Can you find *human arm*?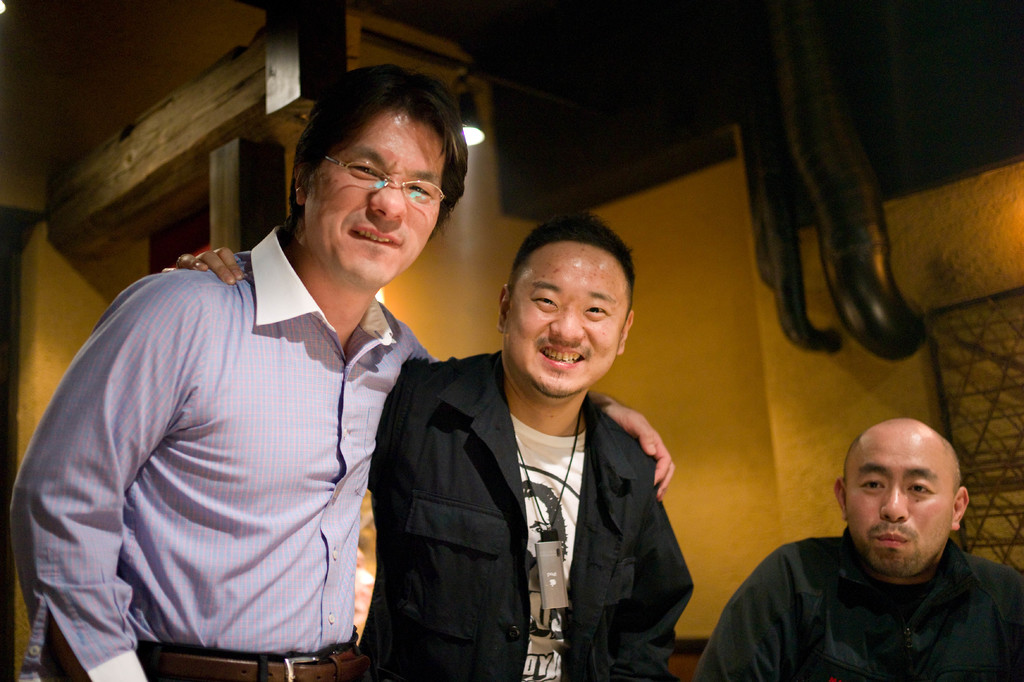
Yes, bounding box: bbox=[378, 322, 683, 491].
